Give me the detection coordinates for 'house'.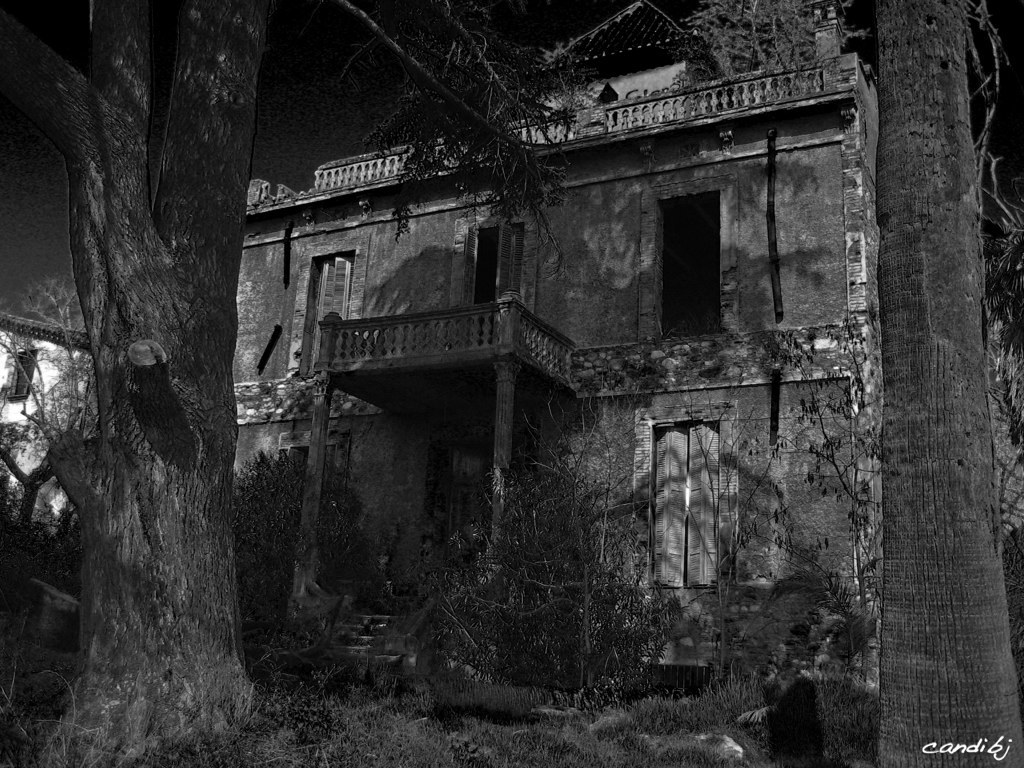
153,43,932,699.
